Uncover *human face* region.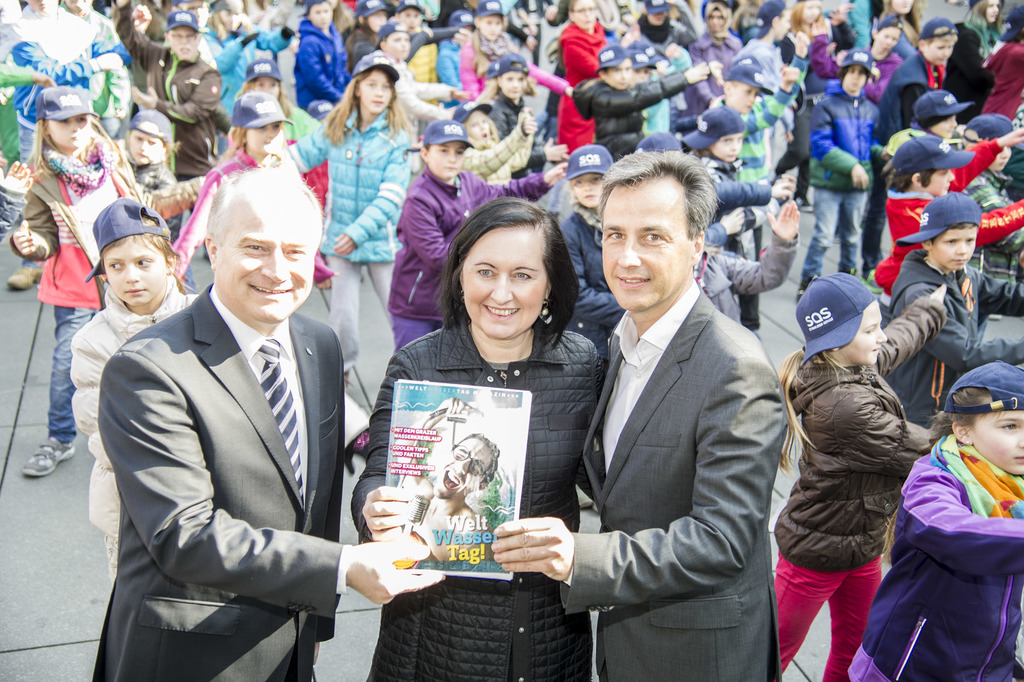
Uncovered: (312, 0, 336, 26).
